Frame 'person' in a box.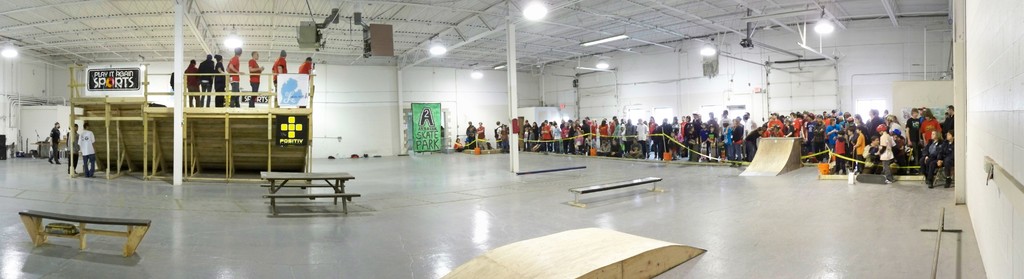
(274,49,287,106).
